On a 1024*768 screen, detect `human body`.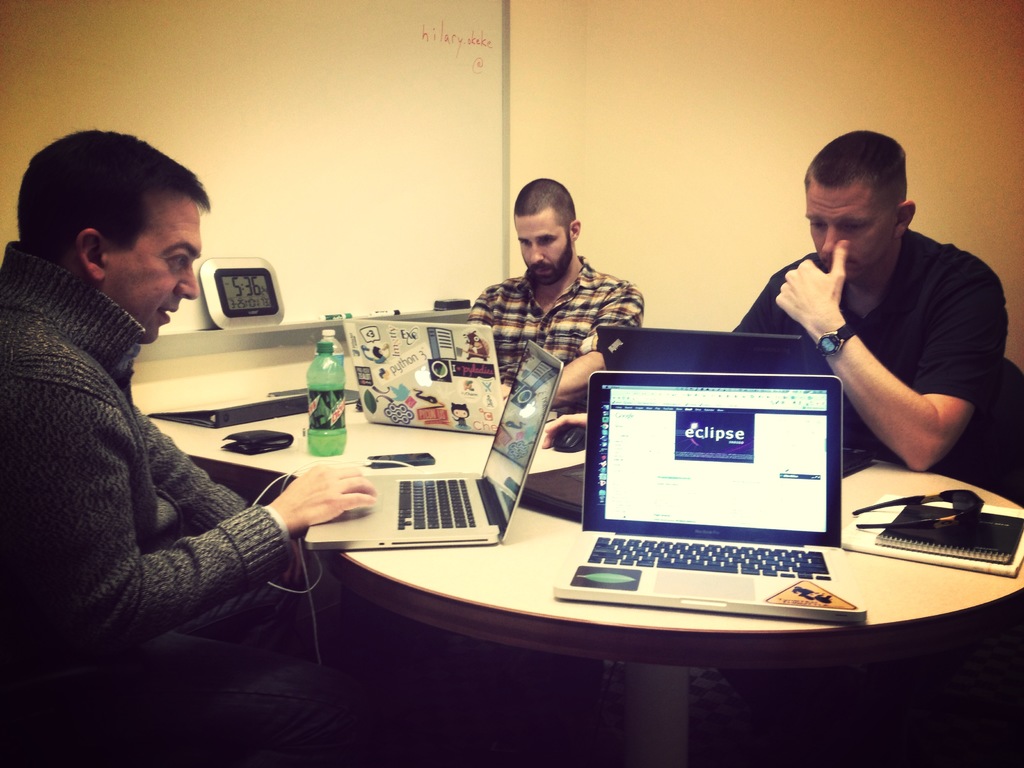
[x1=735, y1=131, x2=1006, y2=513].
